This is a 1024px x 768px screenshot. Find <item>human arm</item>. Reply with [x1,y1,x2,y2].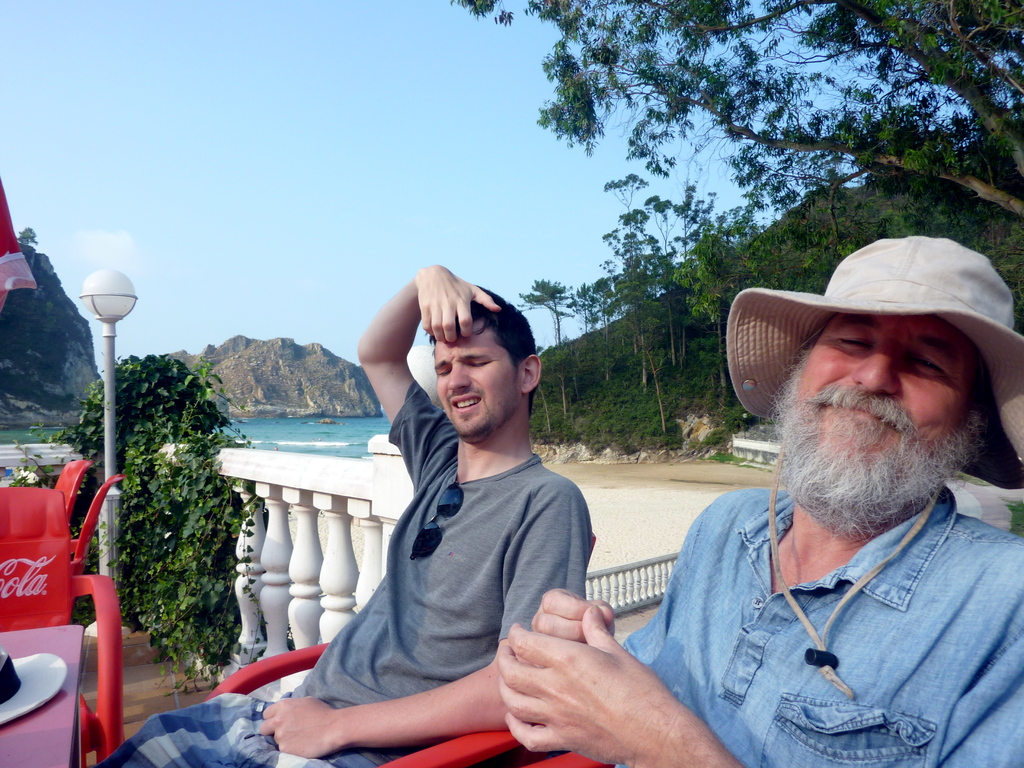
[236,479,567,739].
